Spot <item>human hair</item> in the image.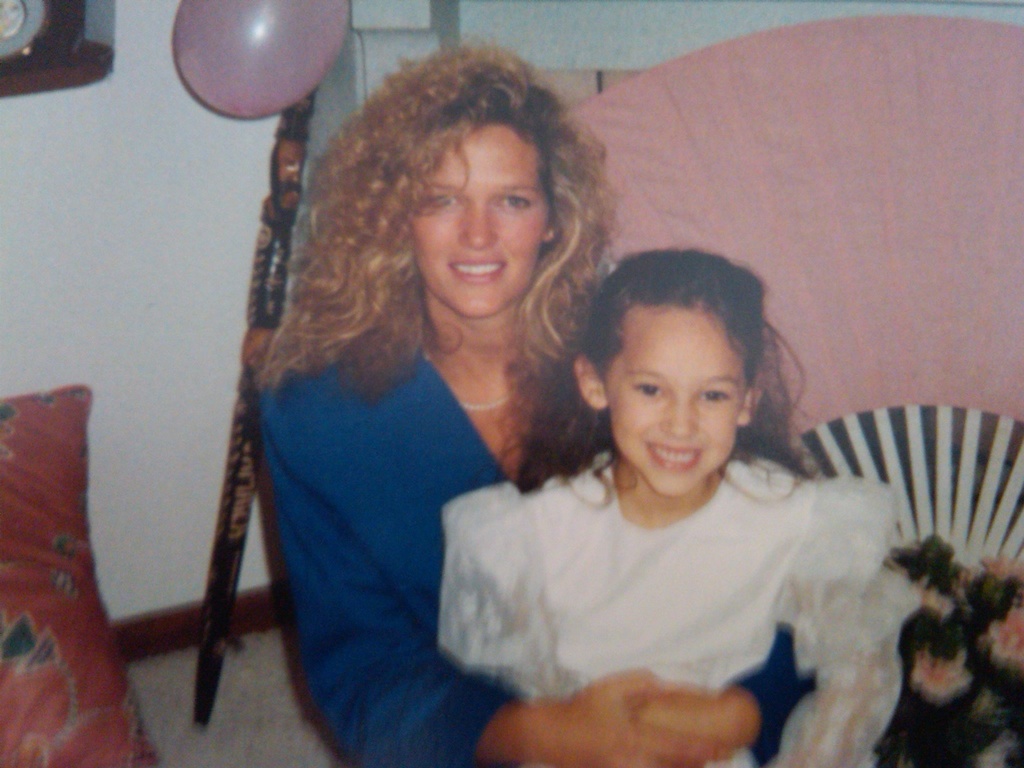
<item>human hair</item> found at pyautogui.locateOnScreen(282, 40, 620, 399).
